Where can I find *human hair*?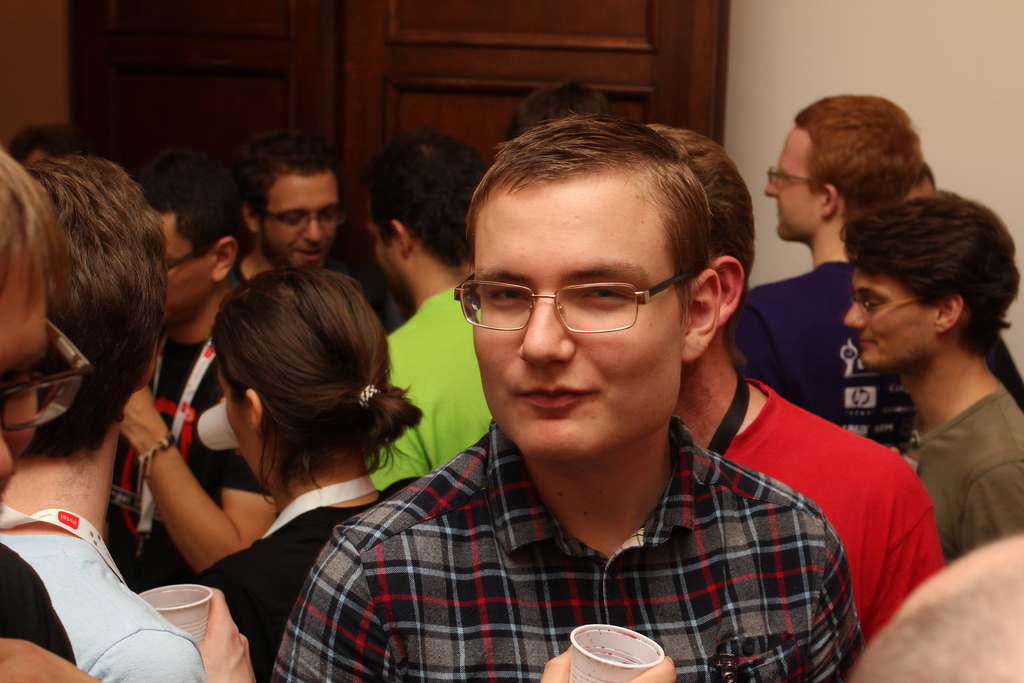
You can find it at locate(127, 147, 254, 274).
